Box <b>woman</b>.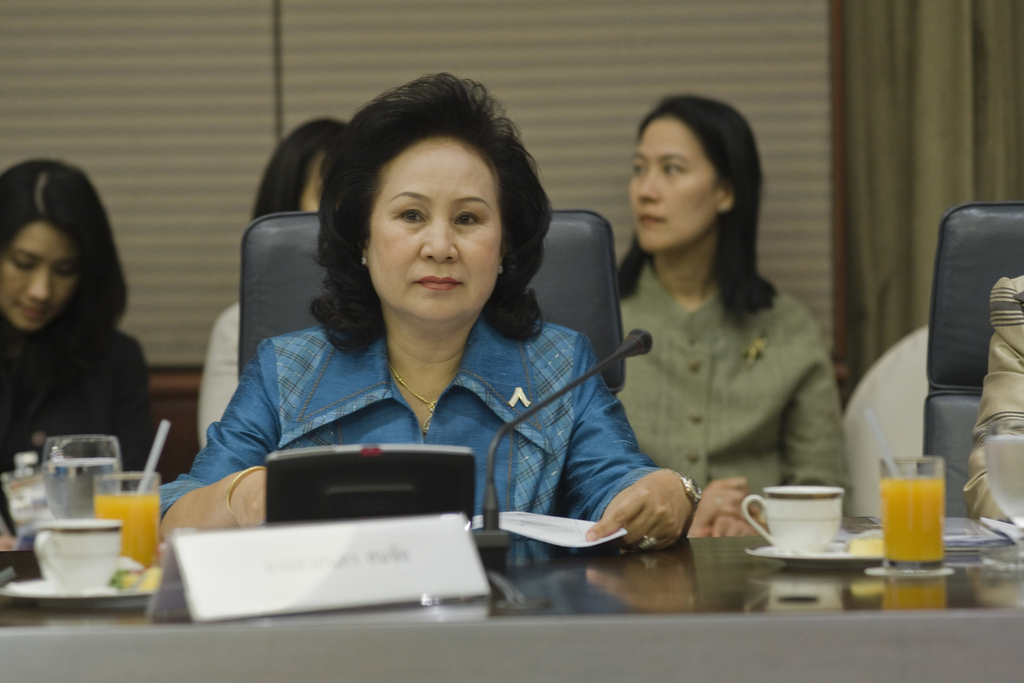
[x1=0, y1=160, x2=161, y2=539].
